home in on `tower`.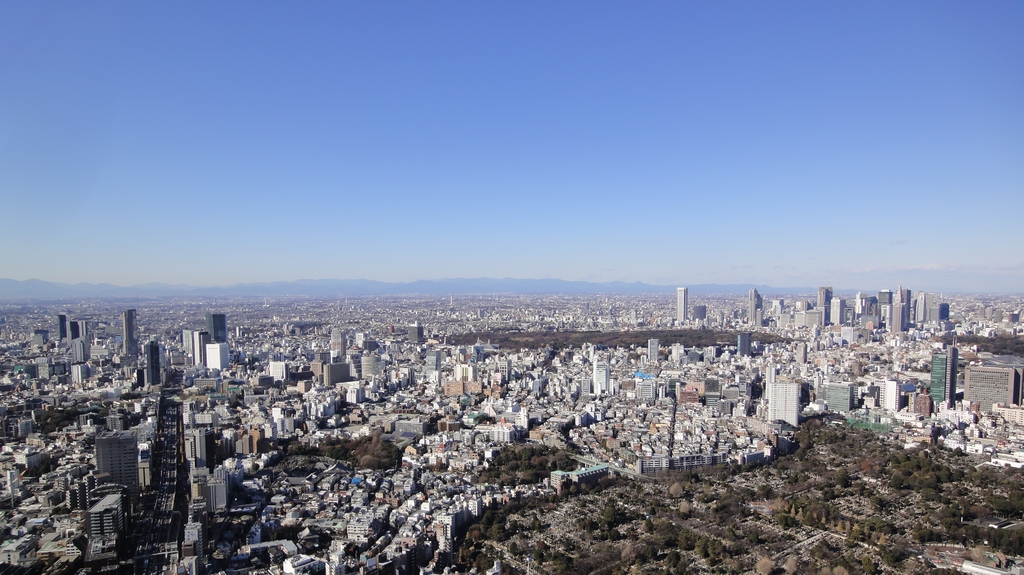
Homed in at [748, 289, 755, 327].
